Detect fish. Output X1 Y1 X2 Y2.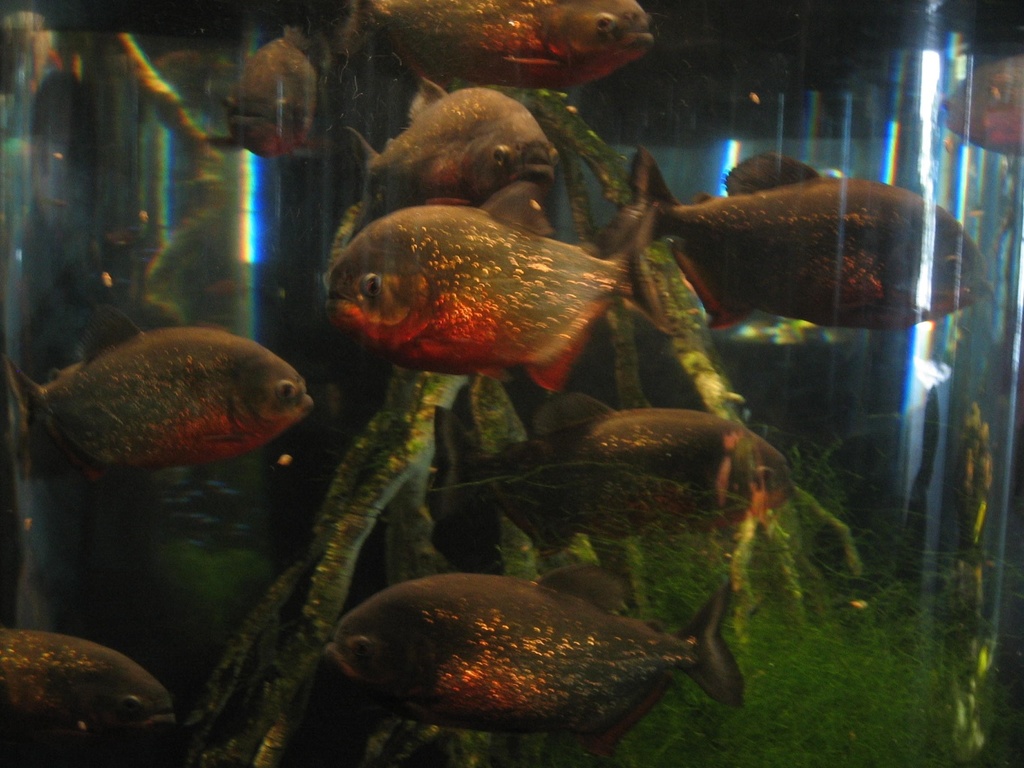
0 631 185 767.
